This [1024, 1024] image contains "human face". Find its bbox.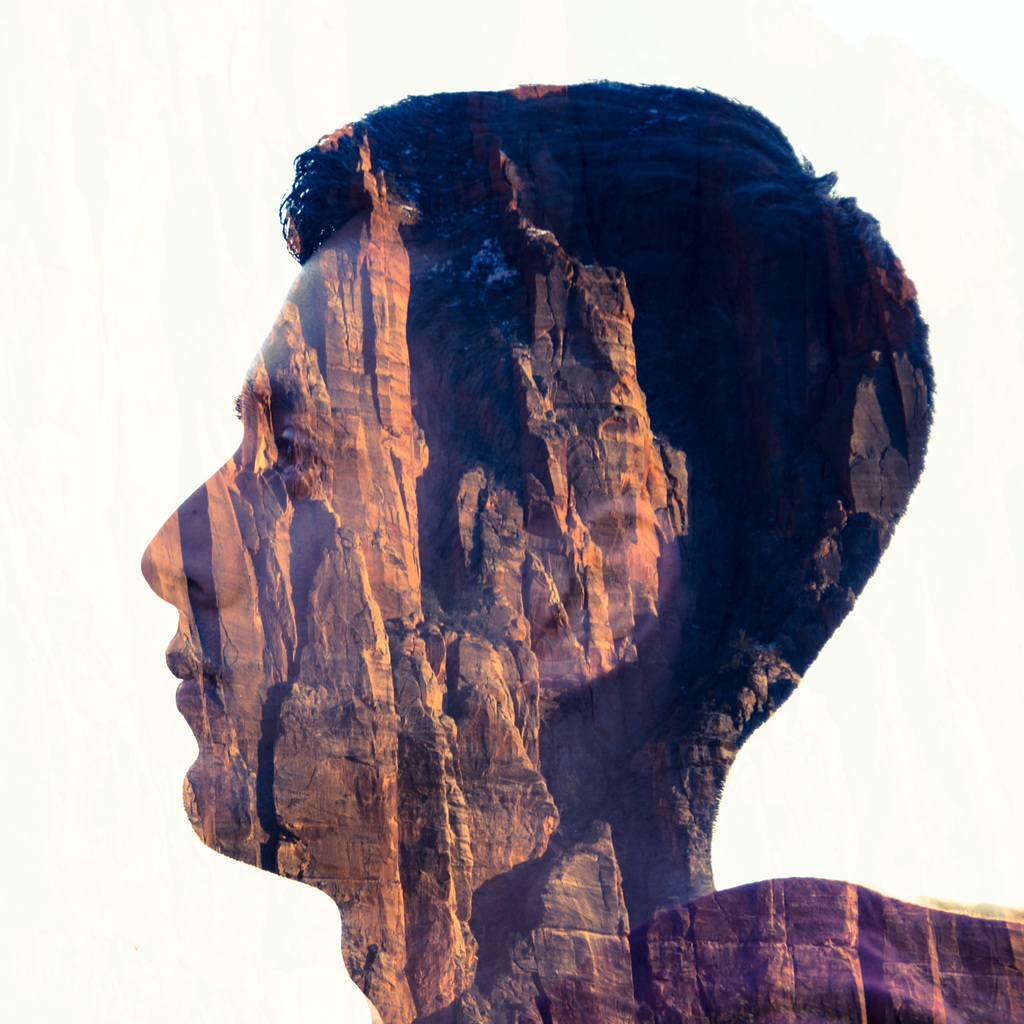
rect(111, 239, 555, 895).
